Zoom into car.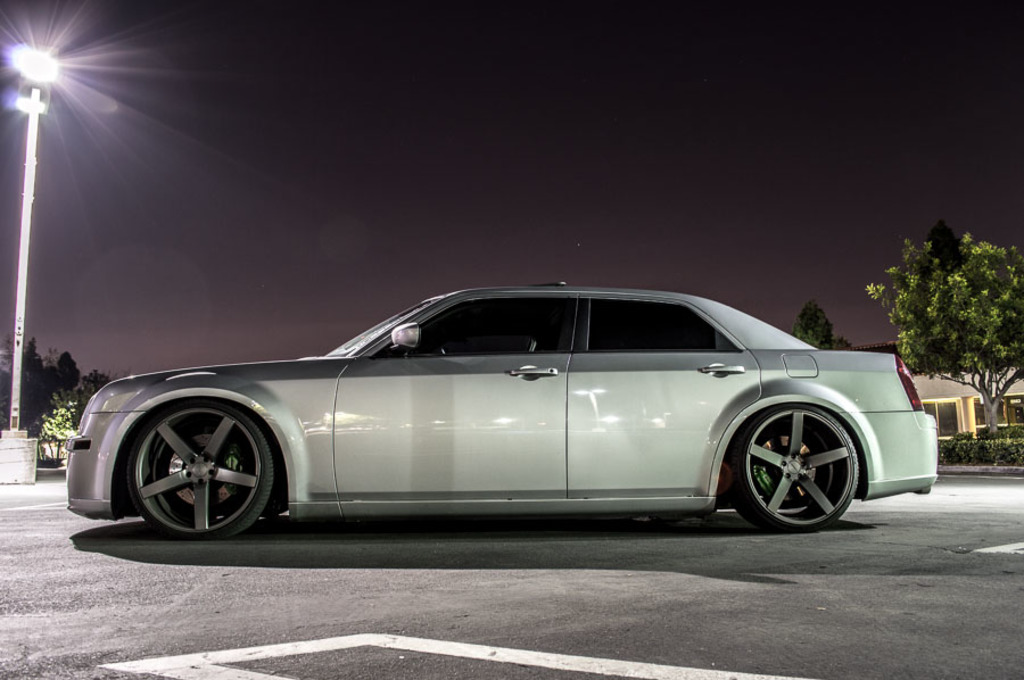
Zoom target: 65:275:919:546.
